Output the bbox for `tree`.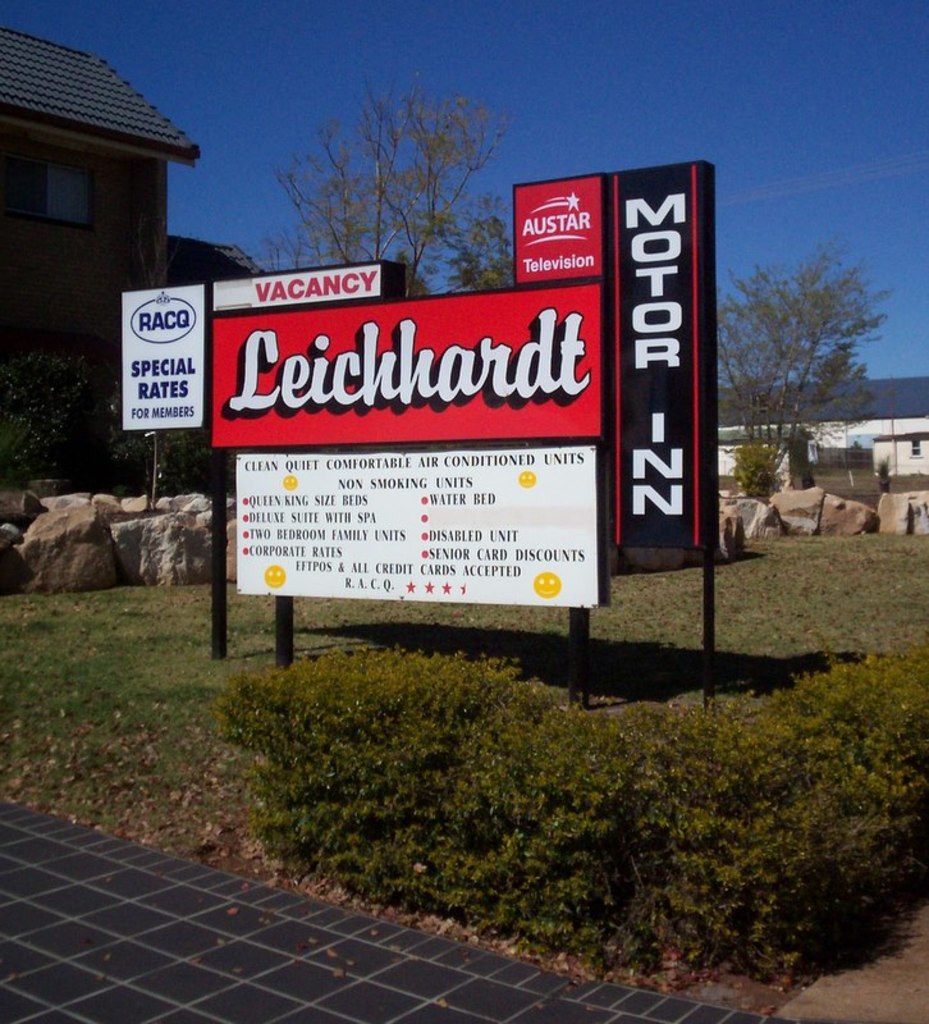
[697, 238, 901, 439].
